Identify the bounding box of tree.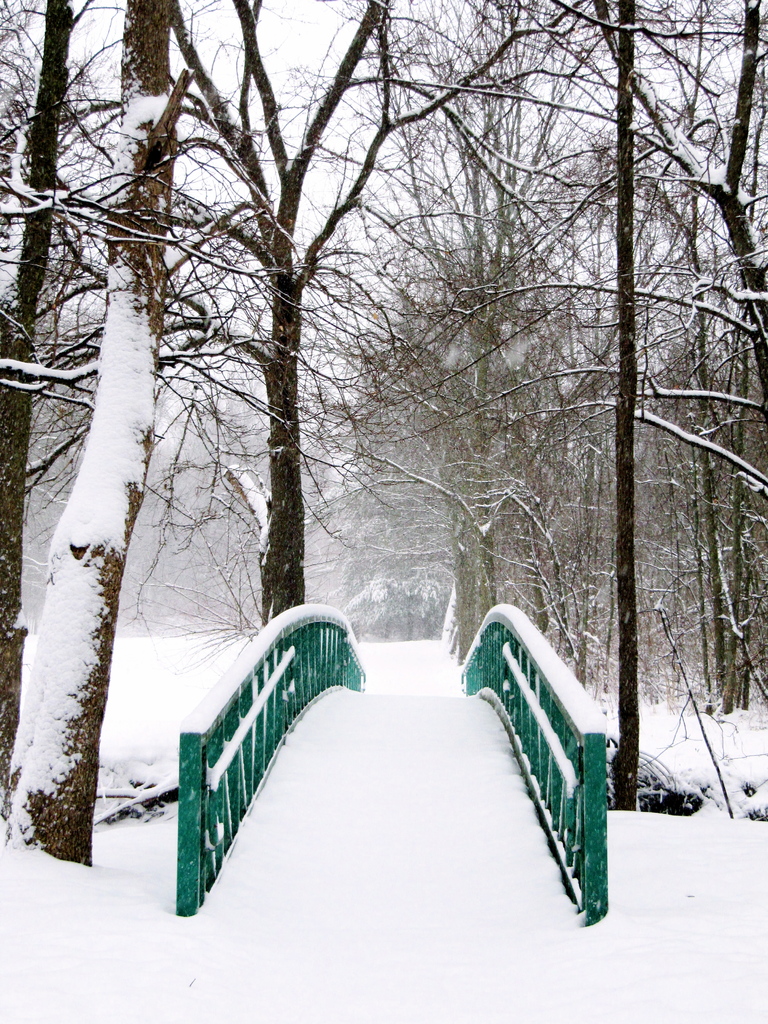
bbox=(8, 14, 735, 805).
